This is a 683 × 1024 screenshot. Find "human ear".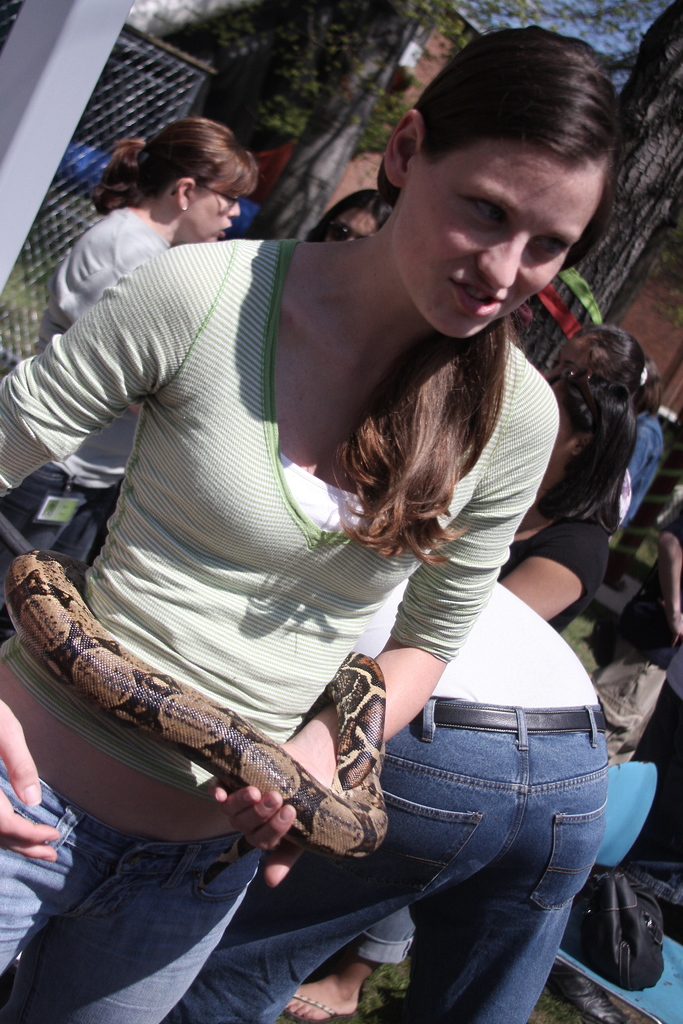
Bounding box: rect(176, 175, 195, 211).
